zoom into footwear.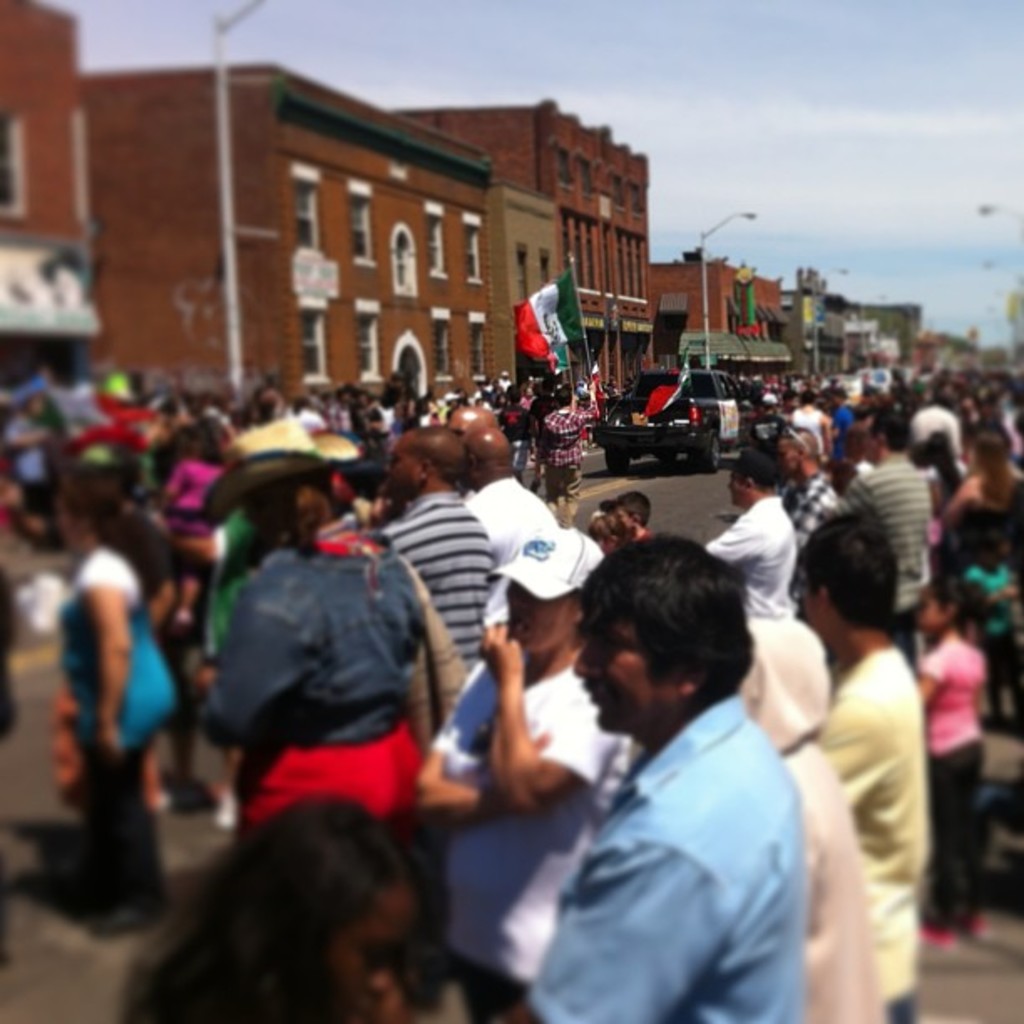
Zoom target: l=927, t=932, r=952, b=954.
